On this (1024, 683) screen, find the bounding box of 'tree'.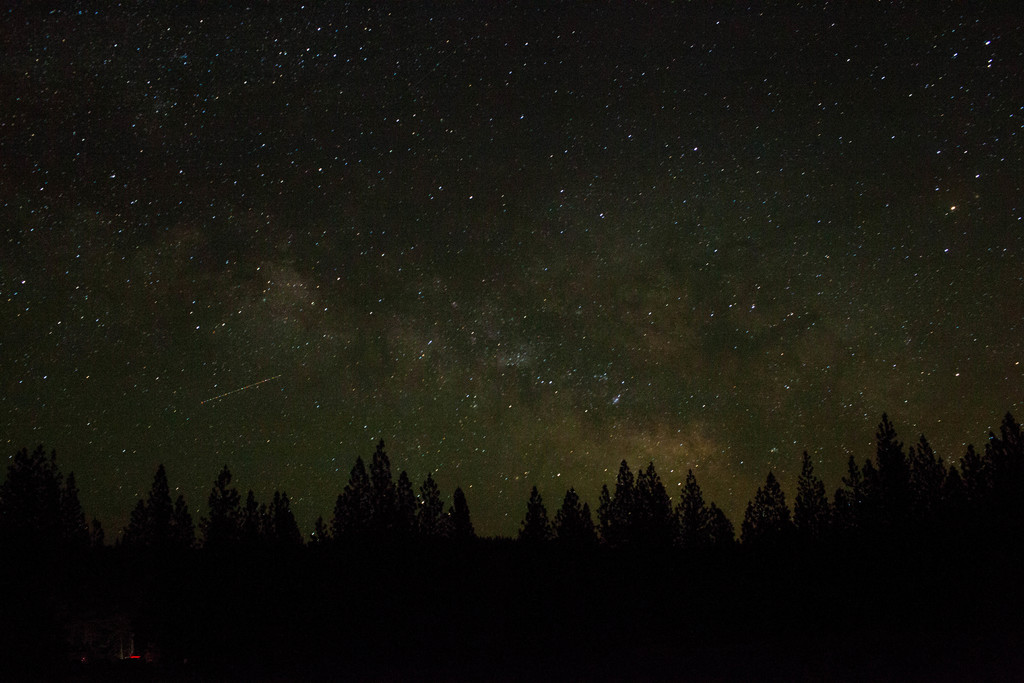
Bounding box: locate(792, 454, 824, 518).
